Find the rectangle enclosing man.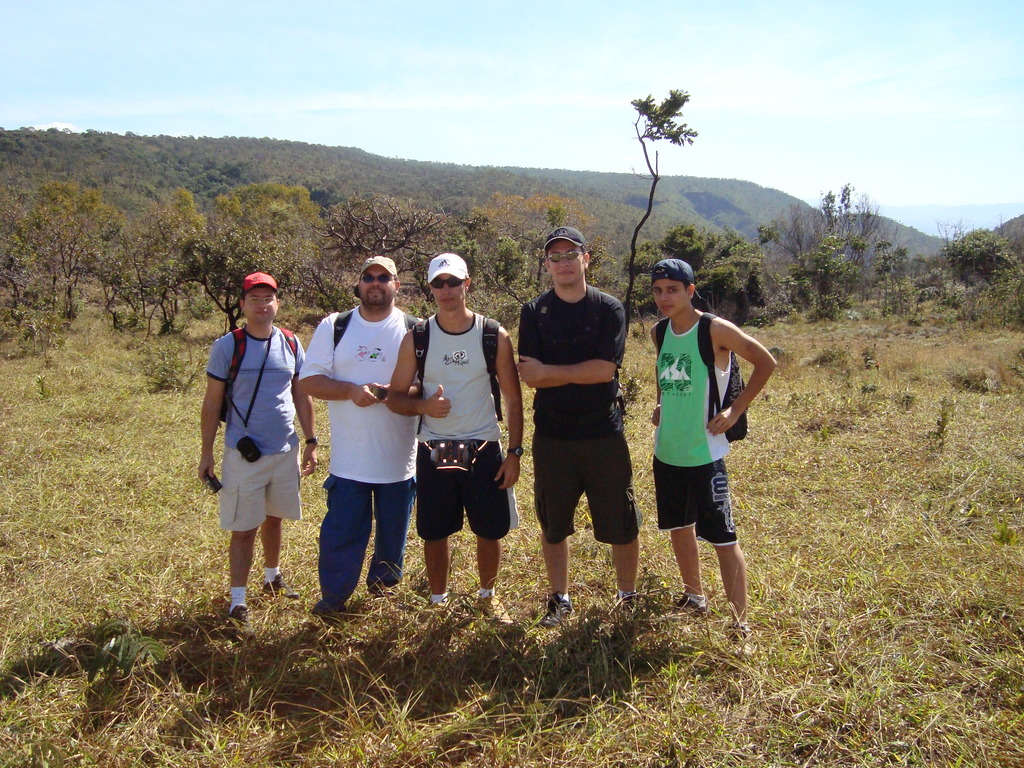
(295, 255, 420, 634).
